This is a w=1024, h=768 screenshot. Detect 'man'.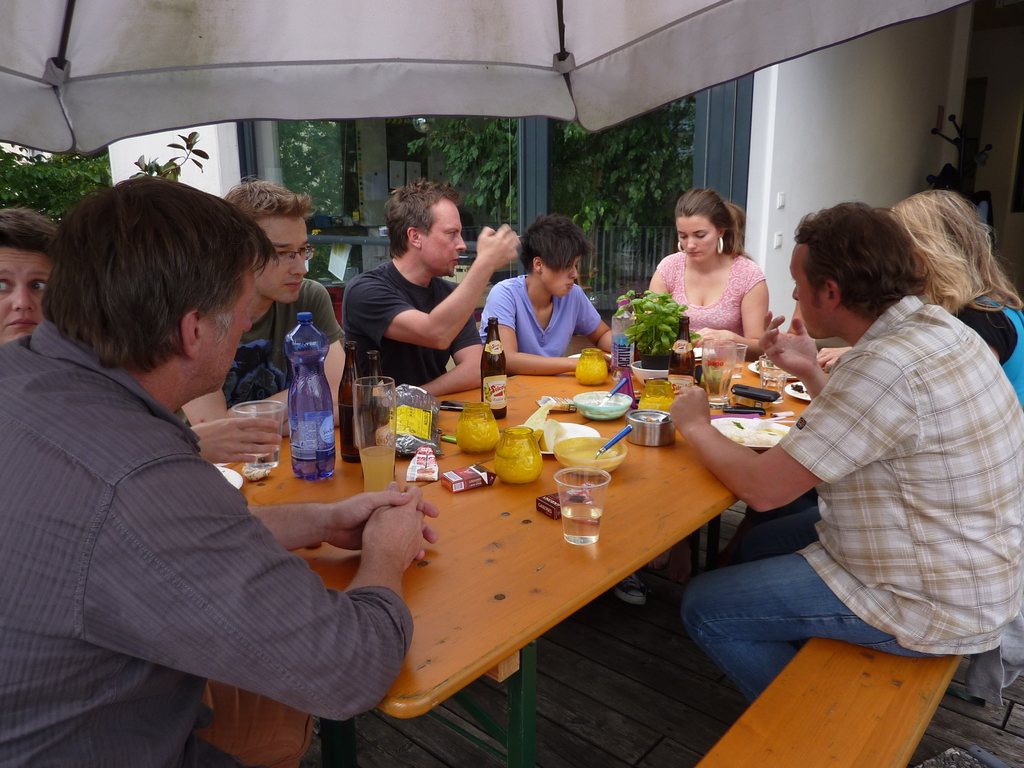
<box>178,172,349,439</box>.
